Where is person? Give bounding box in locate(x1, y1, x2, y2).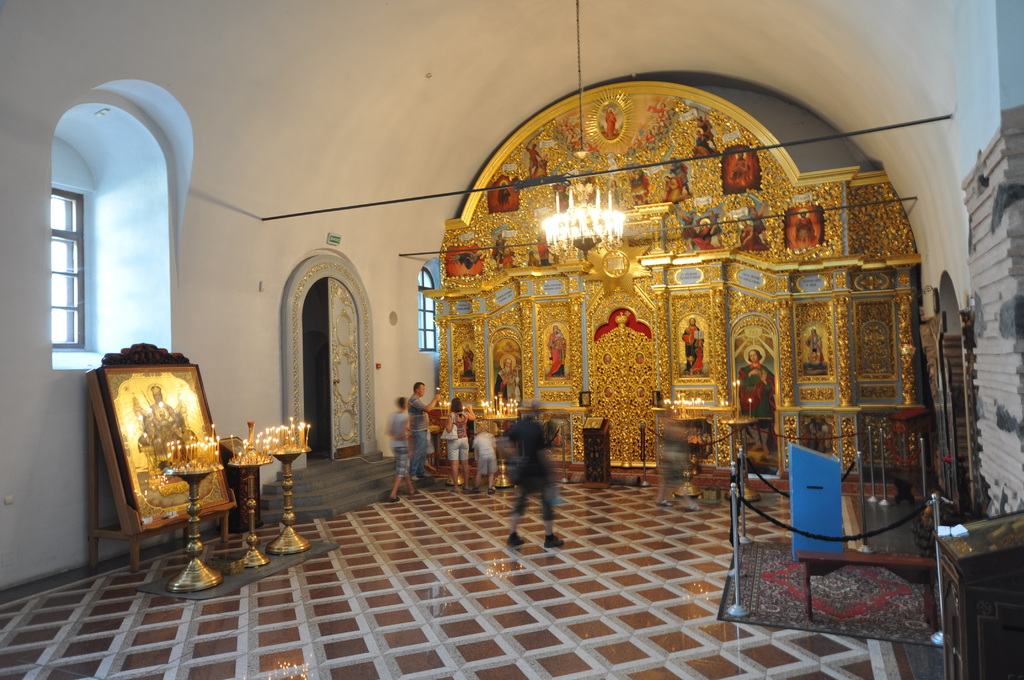
locate(505, 405, 566, 555).
